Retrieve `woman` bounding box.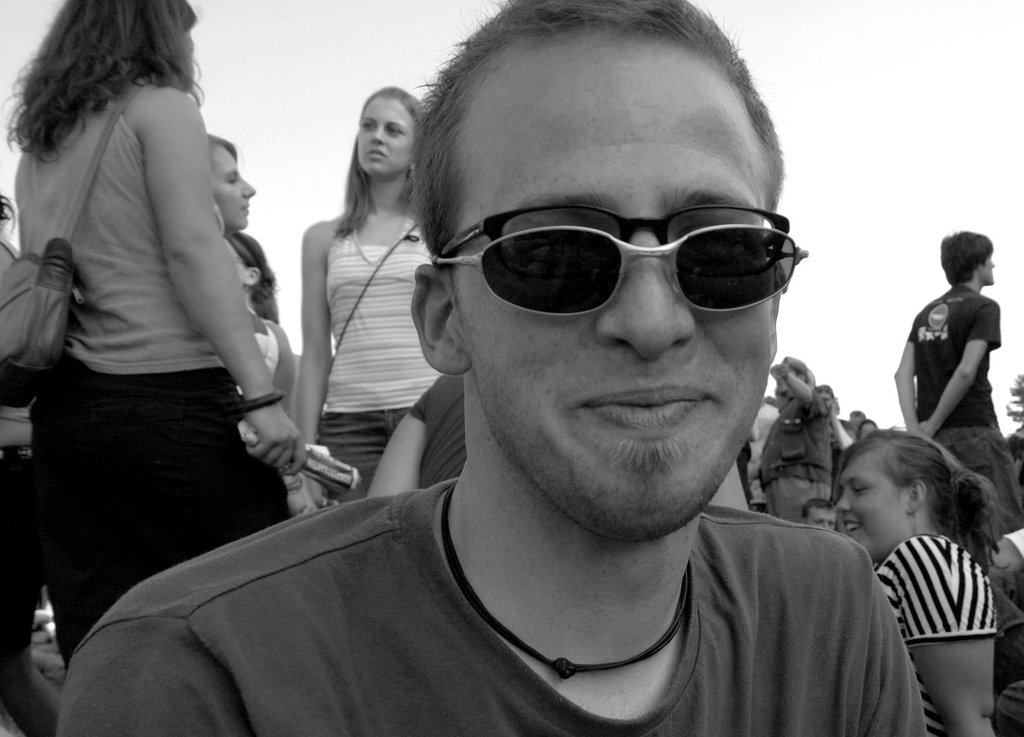
Bounding box: <region>5, 0, 307, 670</region>.
